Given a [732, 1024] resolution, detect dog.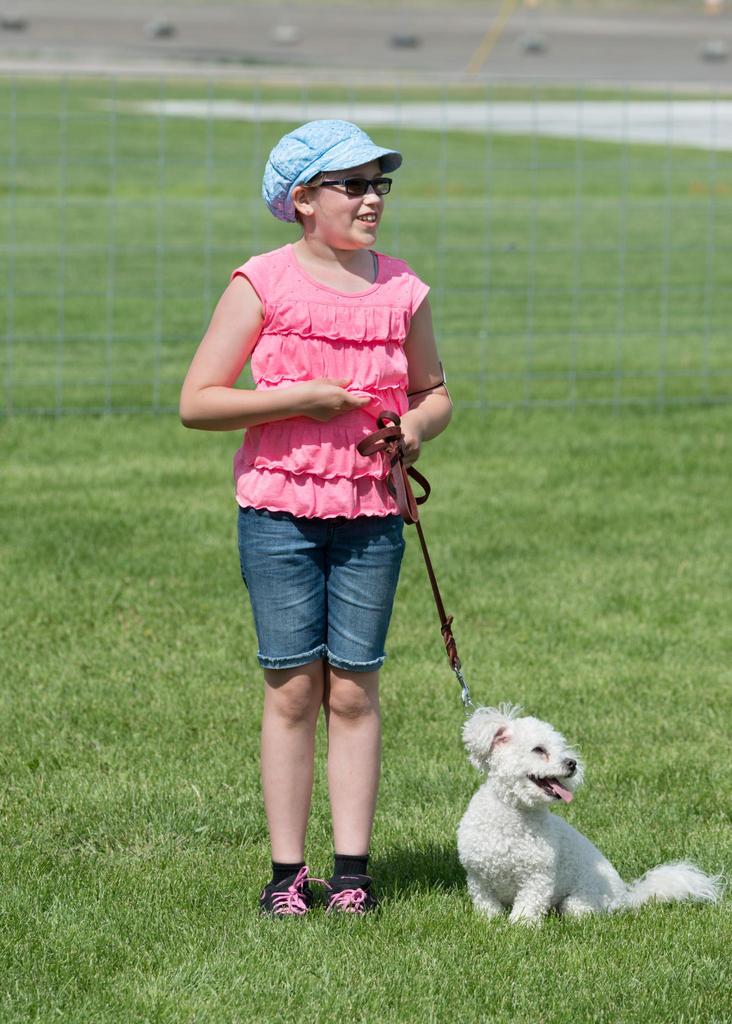
BBox(457, 703, 731, 925).
